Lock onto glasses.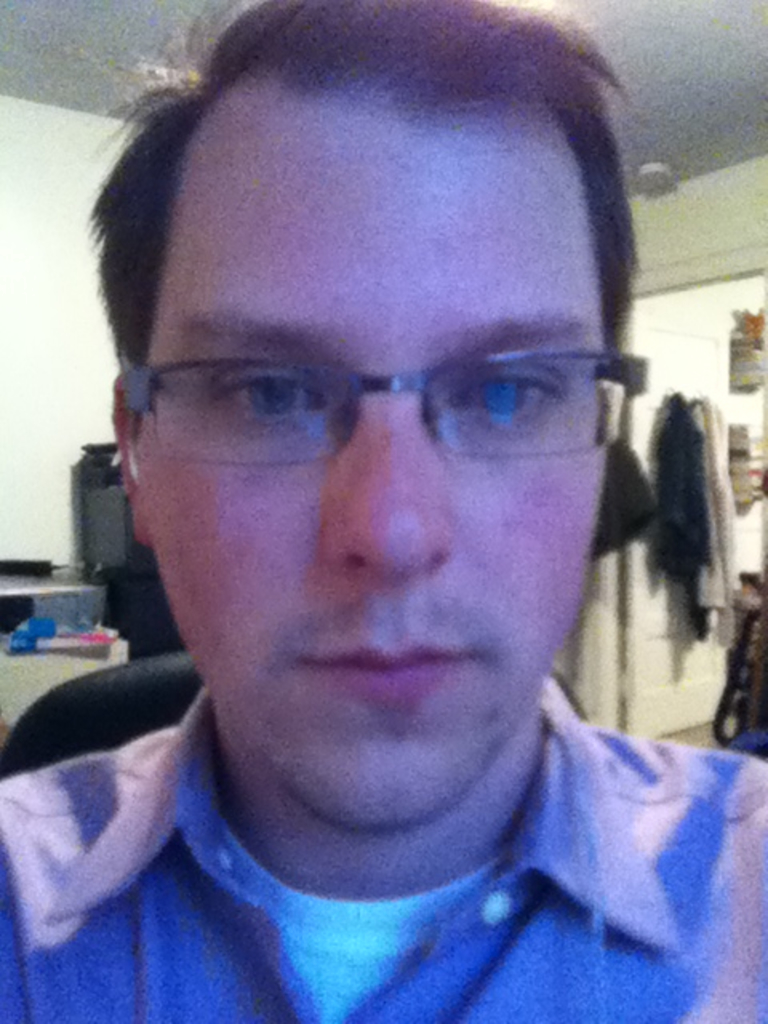
Locked: crop(118, 344, 650, 459).
